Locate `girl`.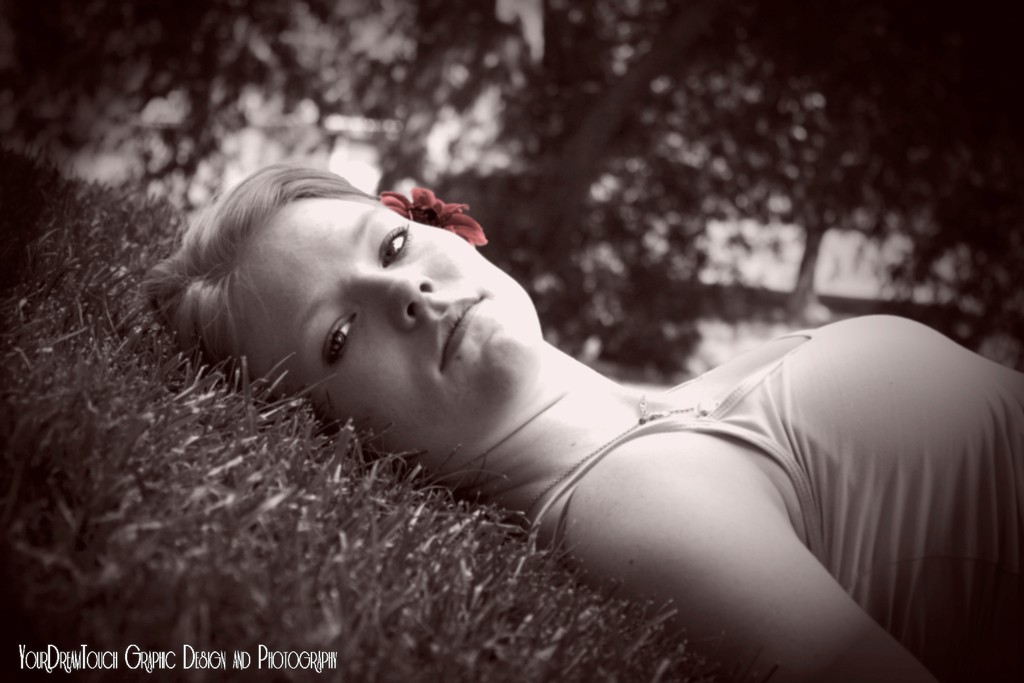
Bounding box: 141 160 1023 682.
